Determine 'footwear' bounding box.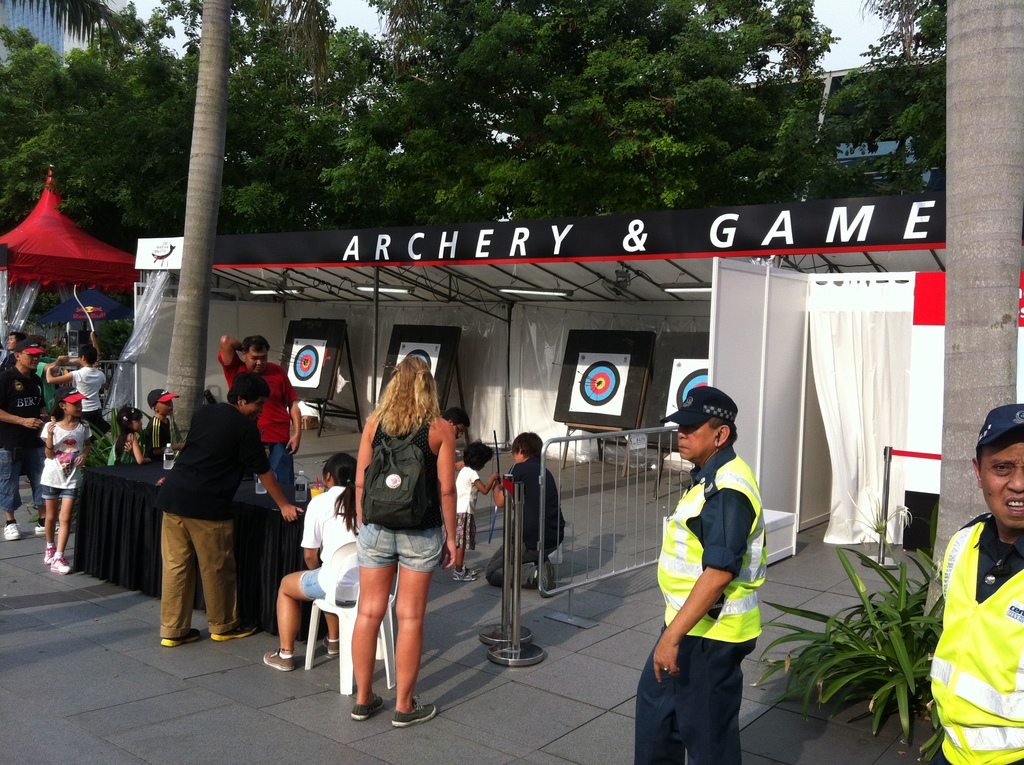
Determined: [42, 546, 56, 563].
